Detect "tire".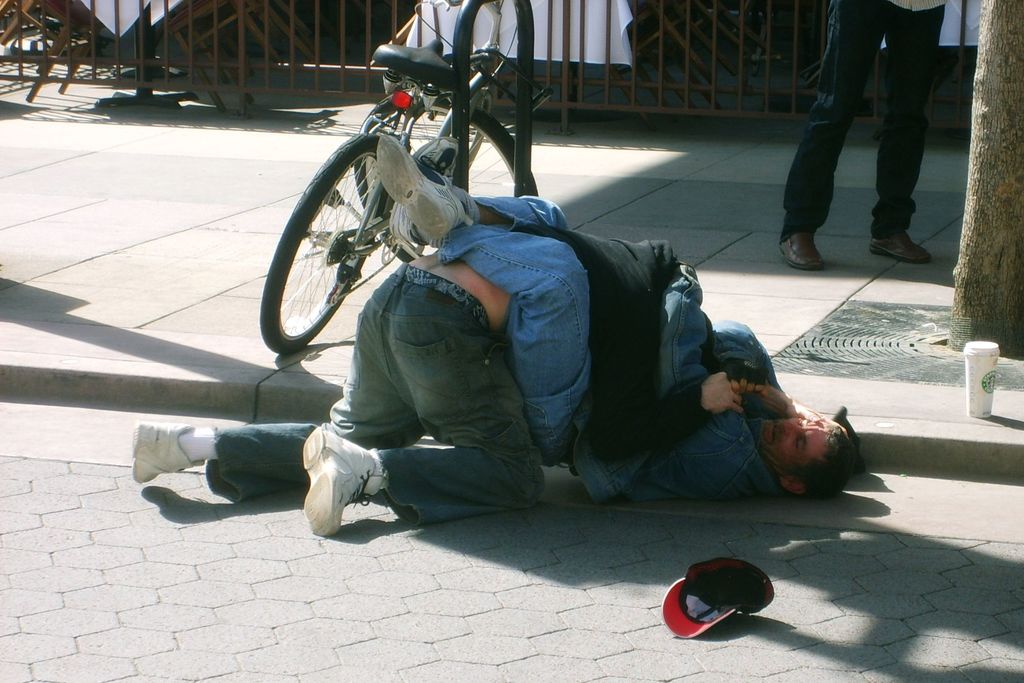
Detected at [354,90,538,262].
